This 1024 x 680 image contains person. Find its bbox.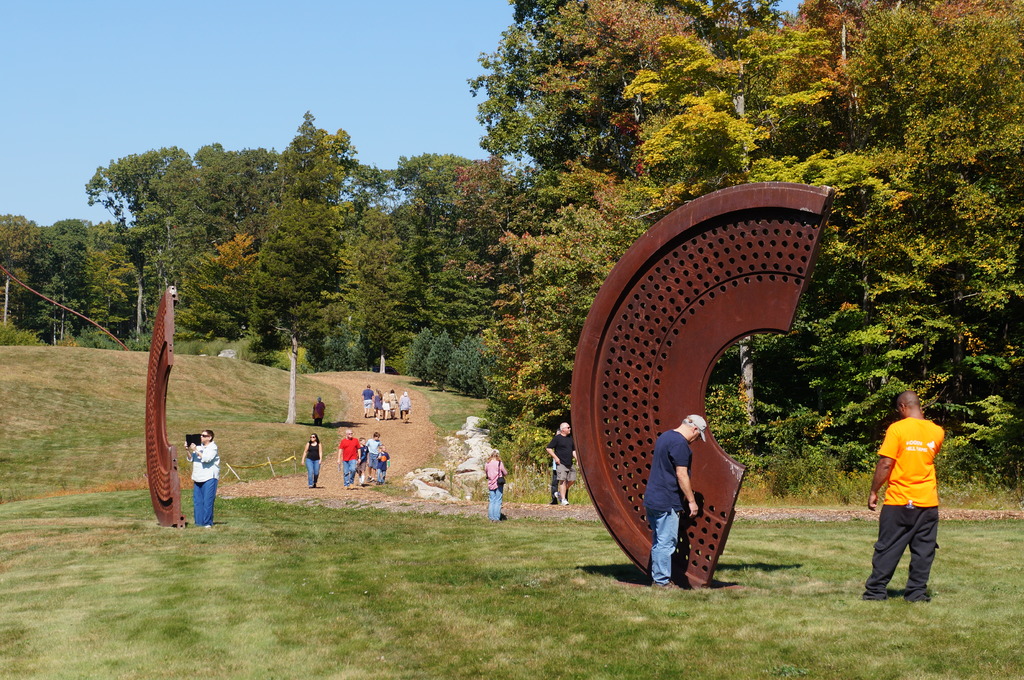
BBox(381, 395, 388, 424).
